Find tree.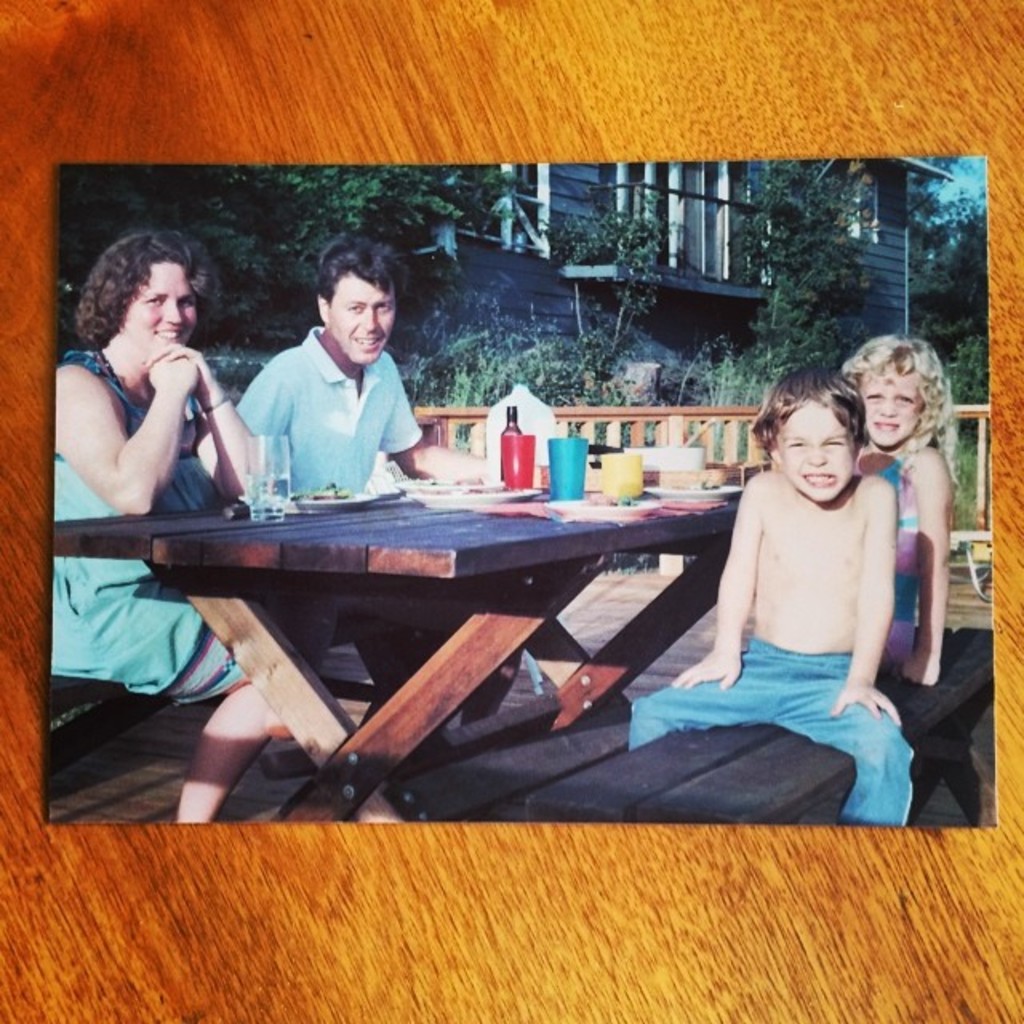
BBox(702, 144, 872, 424).
